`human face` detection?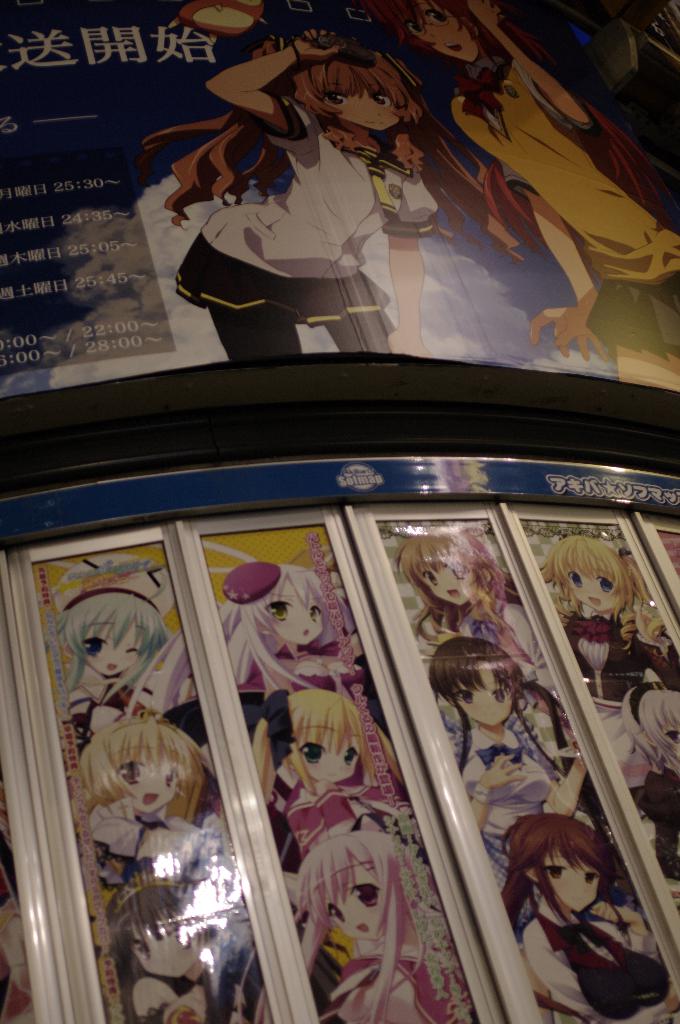
detection(264, 581, 324, 644)
